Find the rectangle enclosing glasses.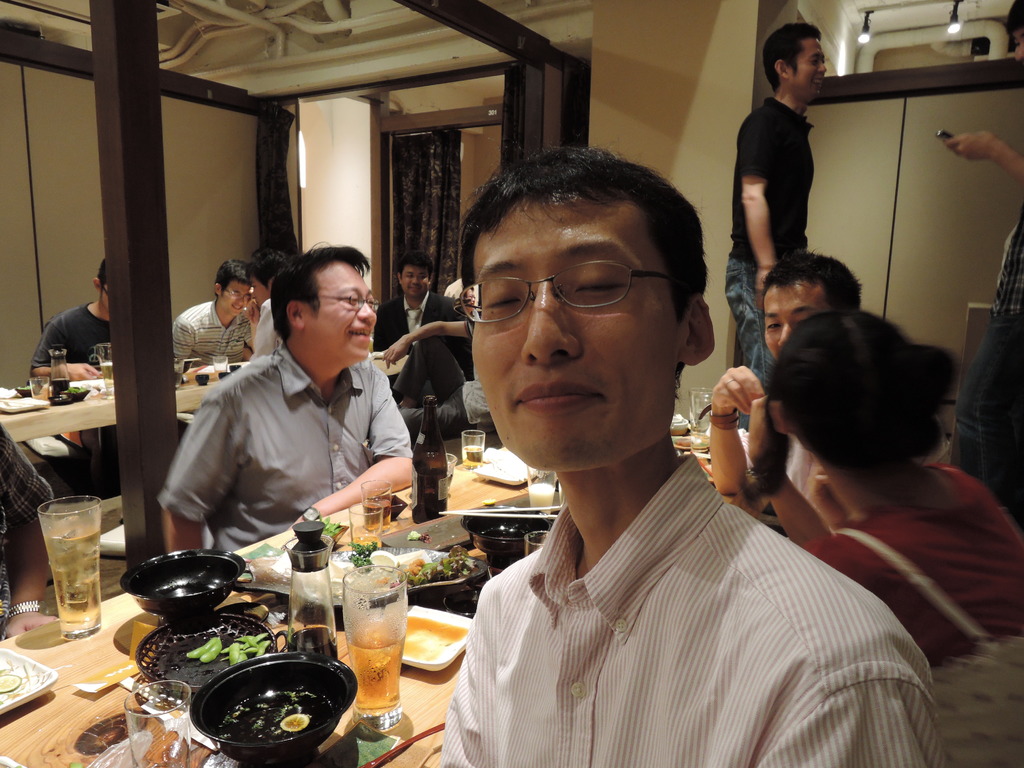
detection(97, 285, 106, 290).
